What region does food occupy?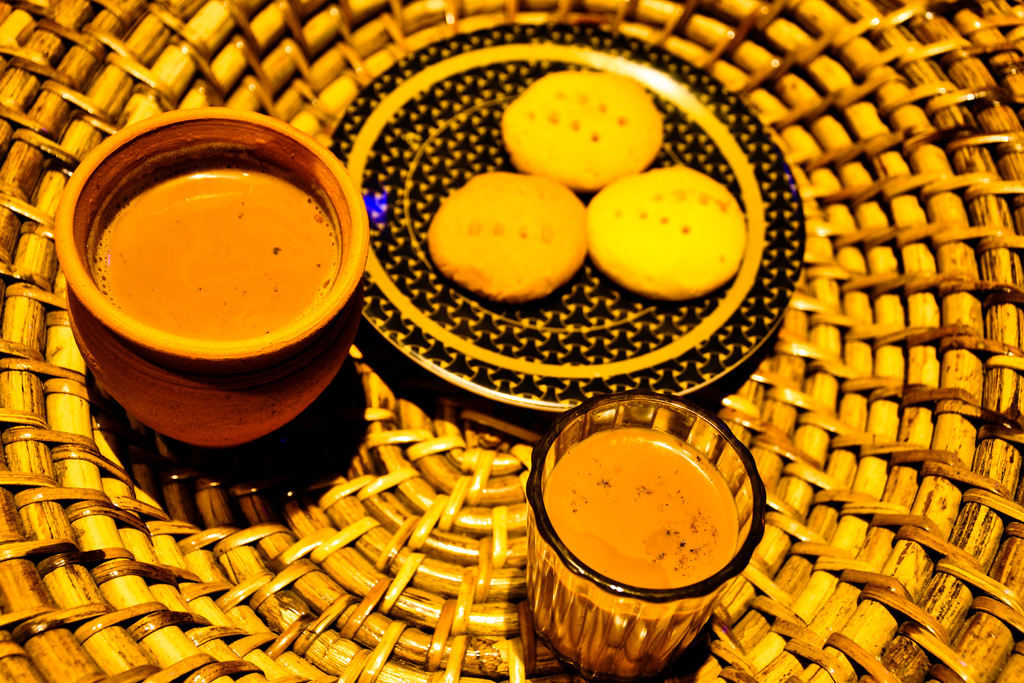
locate(499, 68, 662, 191).
